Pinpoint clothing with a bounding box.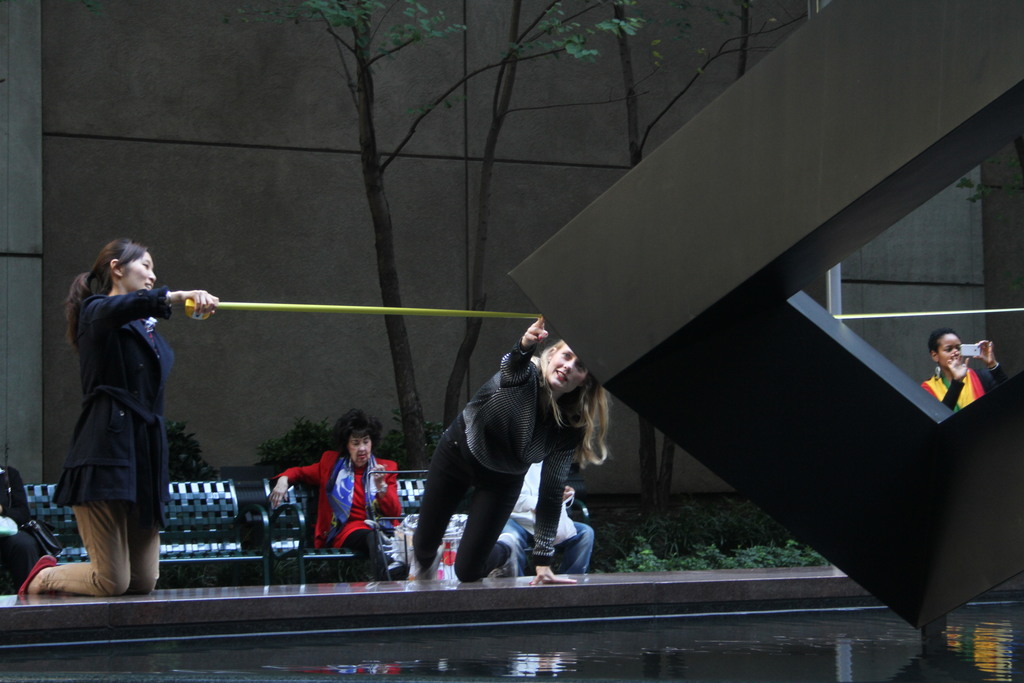
[x1=412, y1=335, x2=585, y2=582].
